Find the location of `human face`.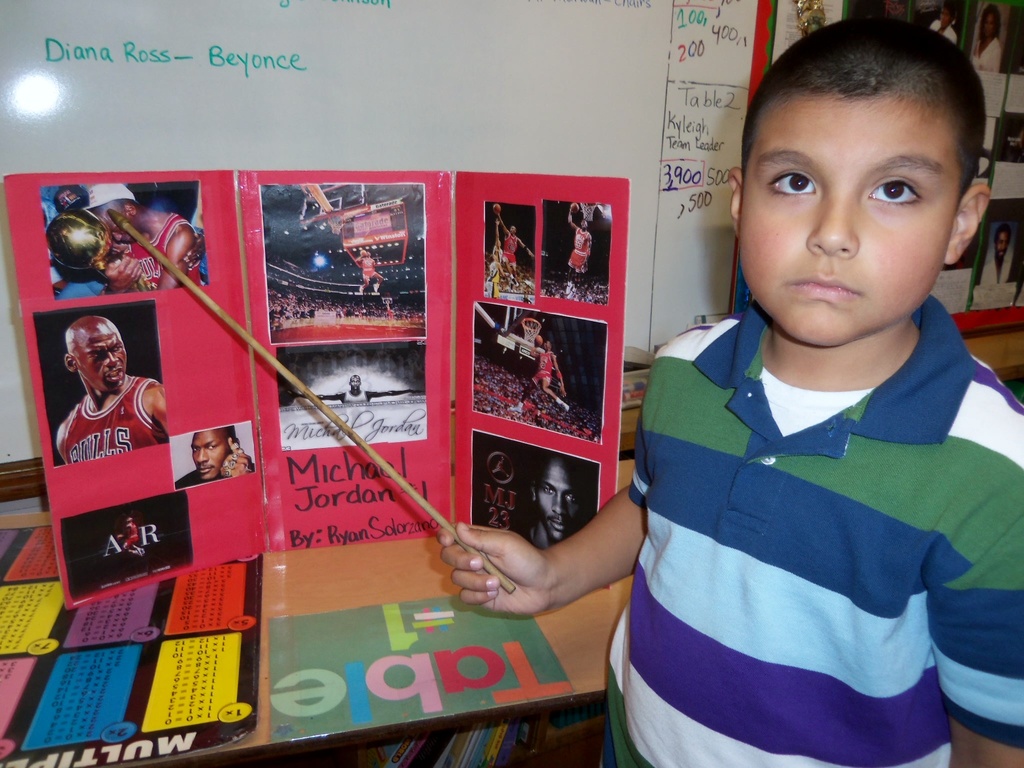
Location: pyautogui.locateOnScreen(538, 458, 582, 547).
